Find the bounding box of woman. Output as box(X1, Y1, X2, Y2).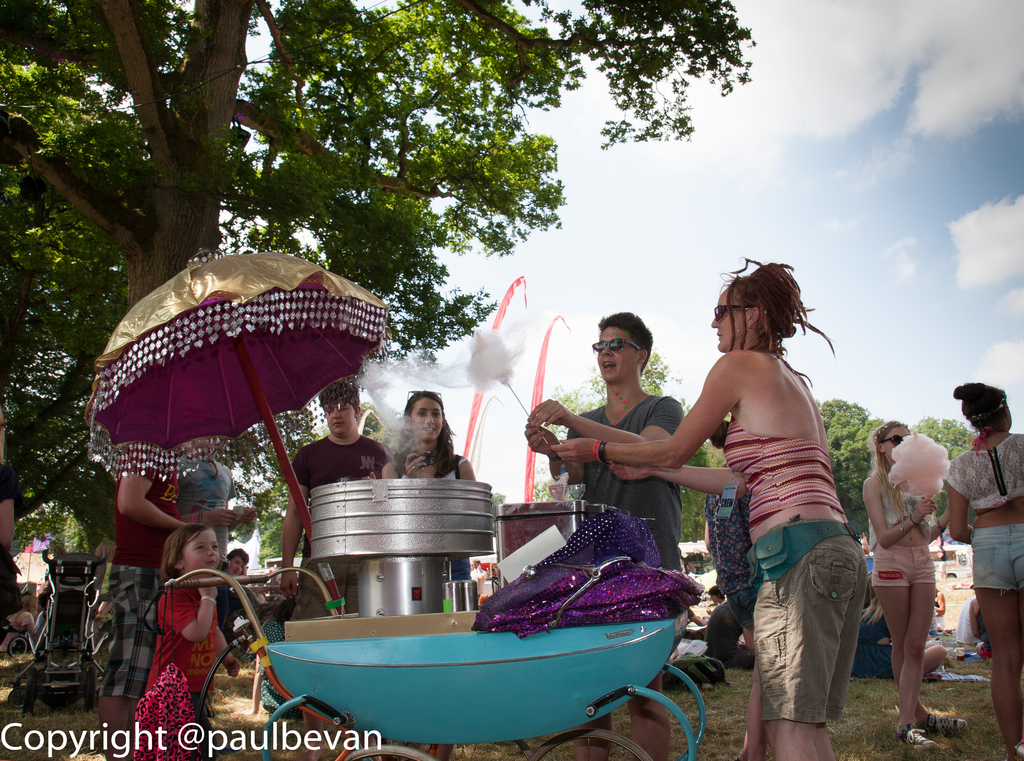
box(545, 254, 870, 760).
